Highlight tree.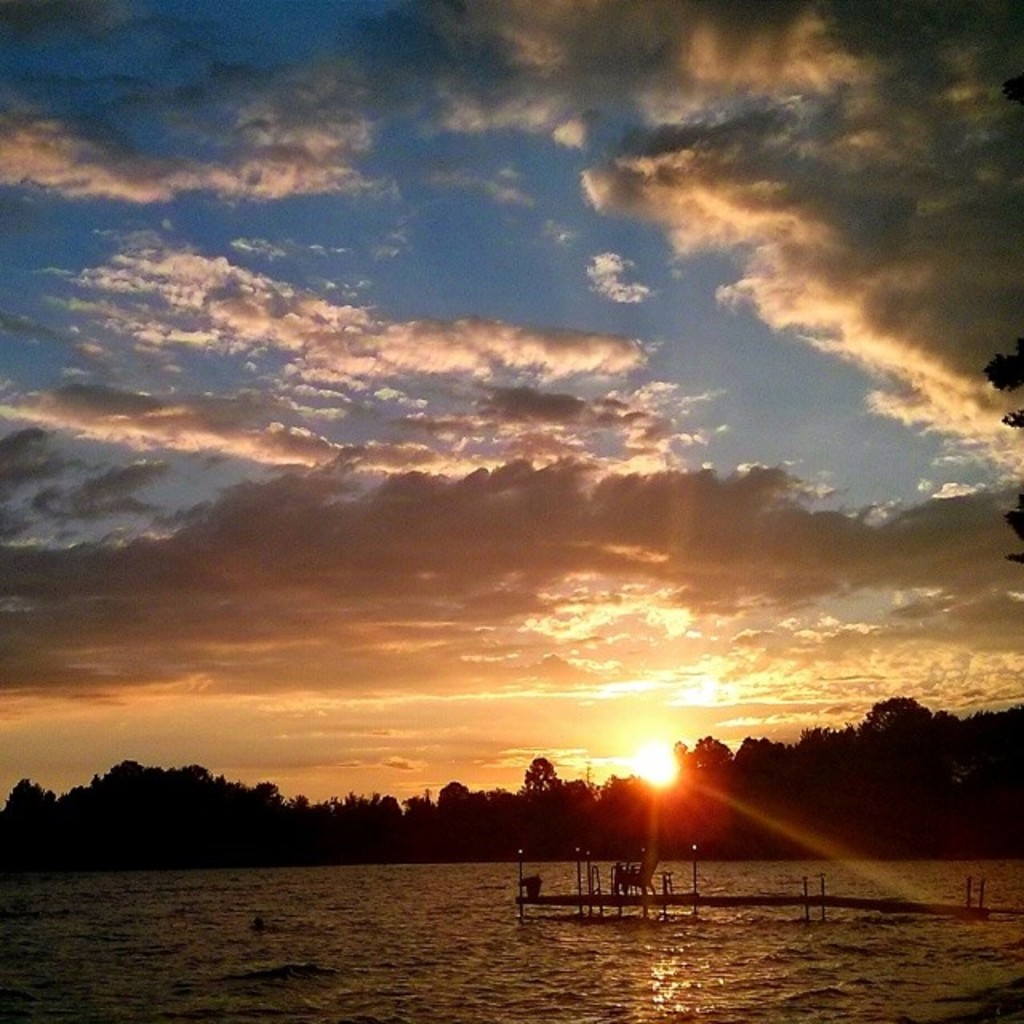
Highlighted region: x1=982, y1=338, x2=1022, y2=562.
